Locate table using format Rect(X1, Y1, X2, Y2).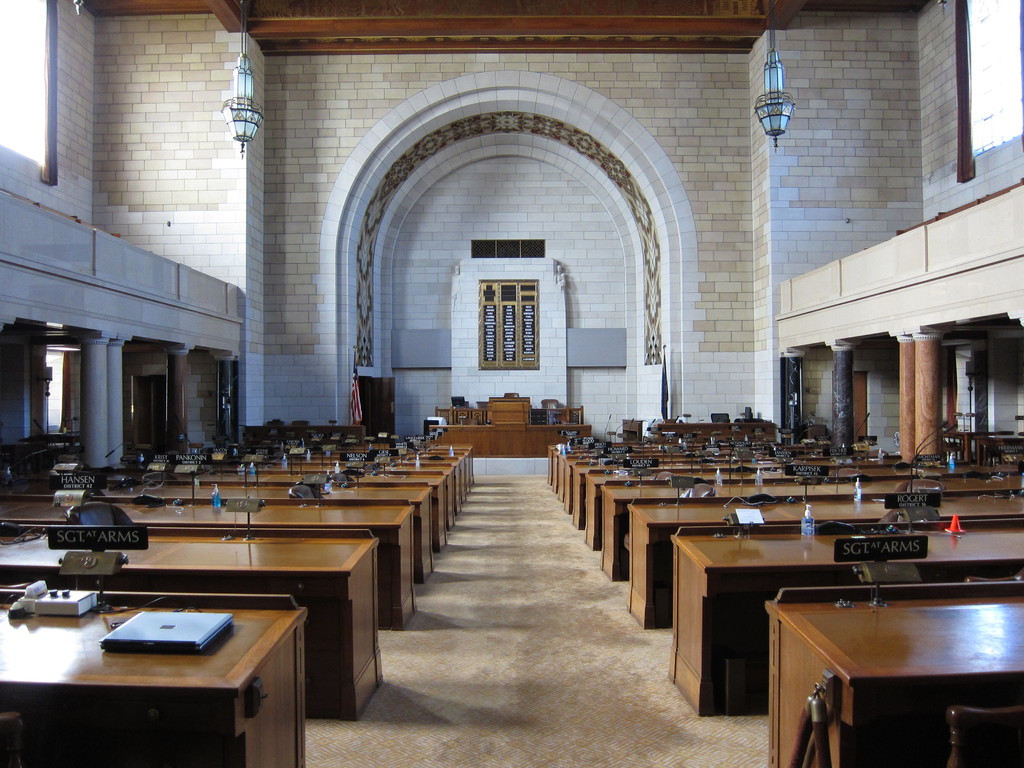
Rect(220, 441, 472, 486).
